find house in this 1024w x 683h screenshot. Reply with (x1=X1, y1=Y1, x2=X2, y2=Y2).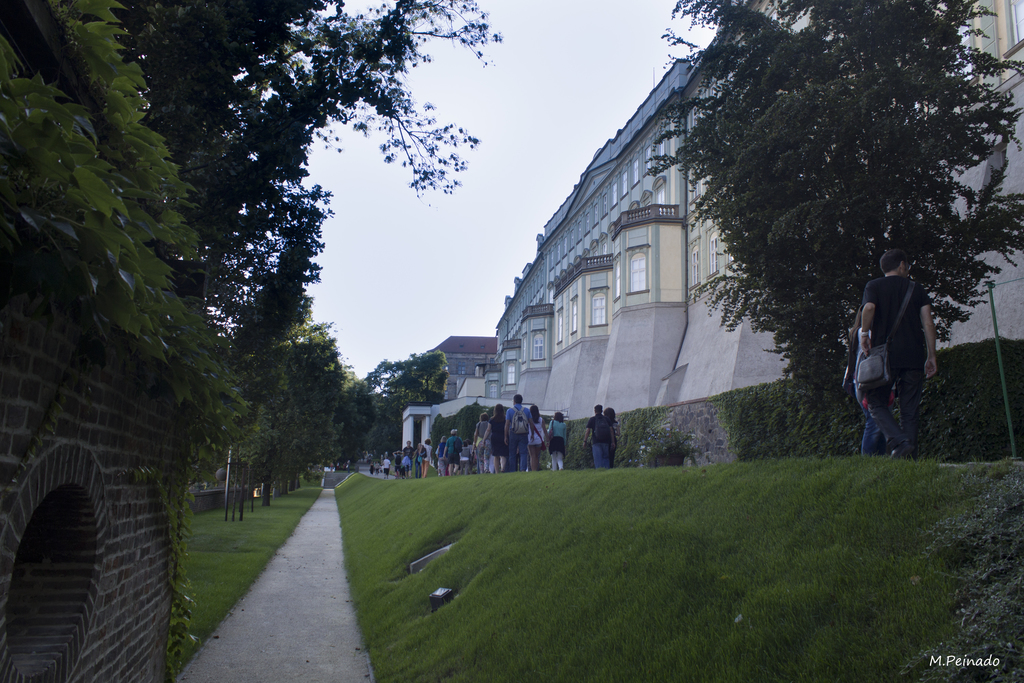
(x1=401, y1=327, x2=498, y2=460).
